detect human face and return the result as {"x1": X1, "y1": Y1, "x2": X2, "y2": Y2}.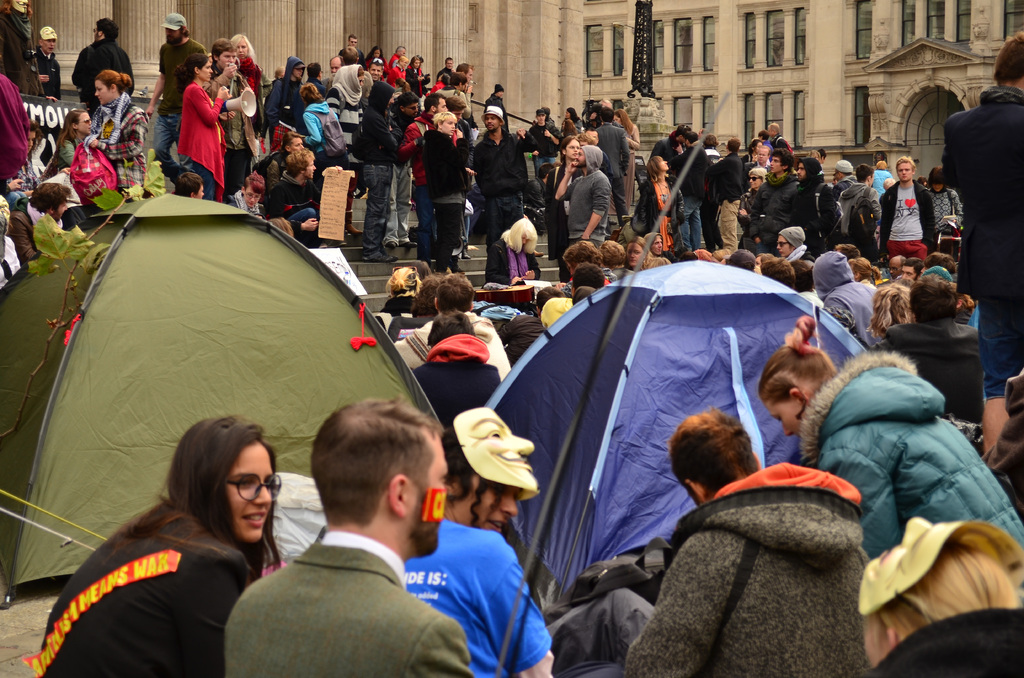
{"x1": 291, "y1": 135, "x2": 303, "y2": 152}.
